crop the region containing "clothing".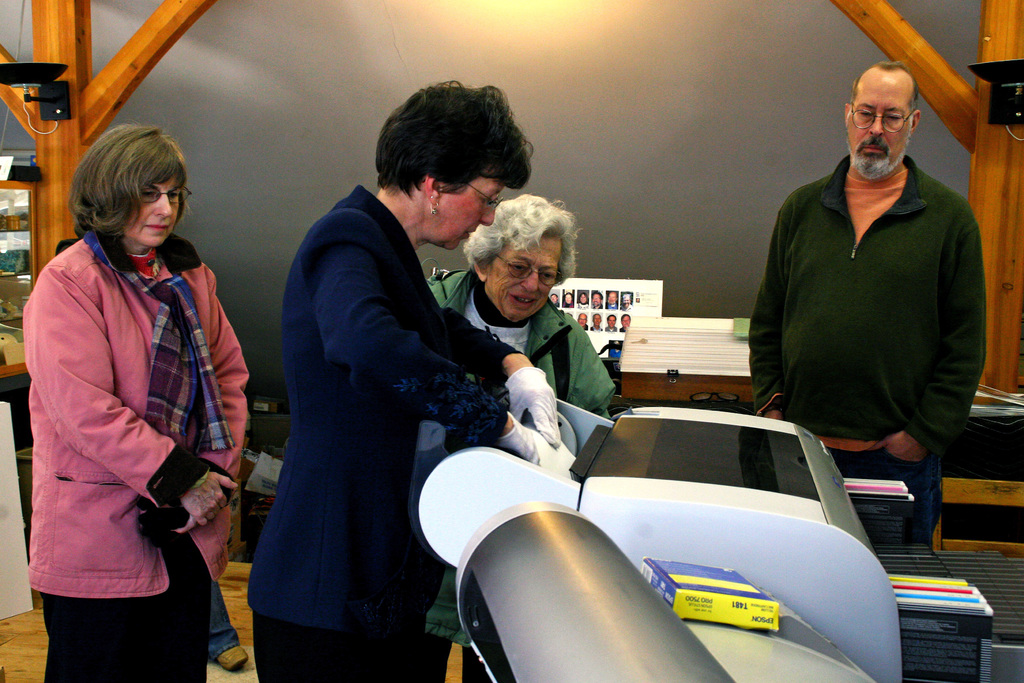
Crop region: BBox(591, 325, 602, 329).
